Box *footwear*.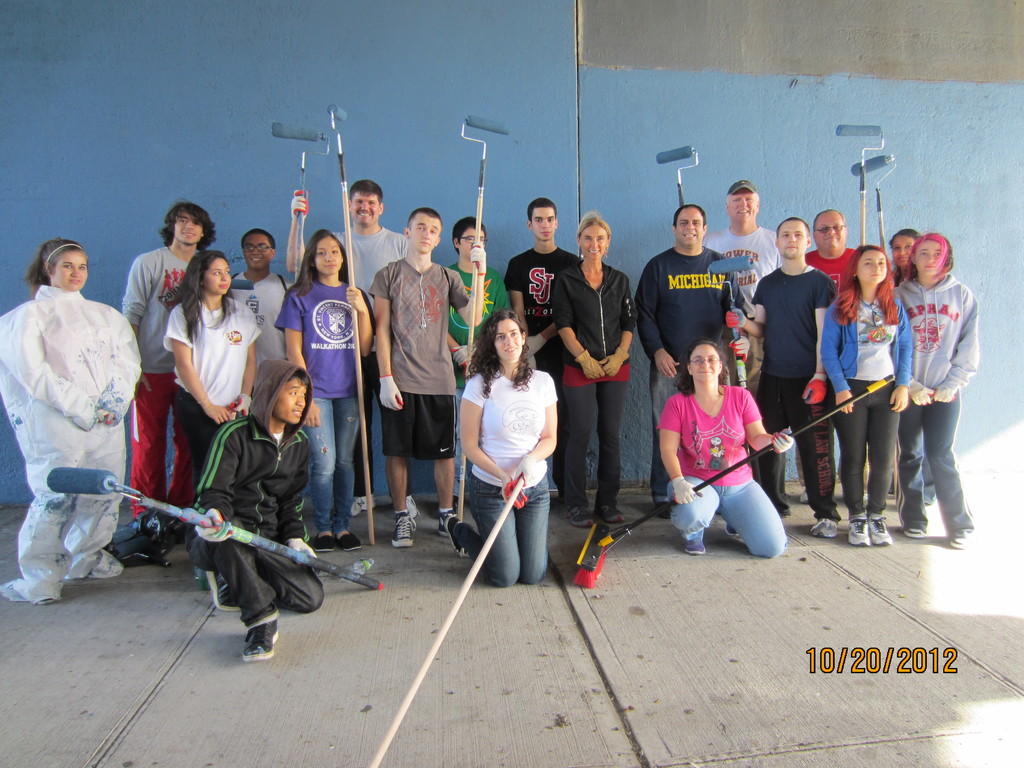
337 526 361 548.
